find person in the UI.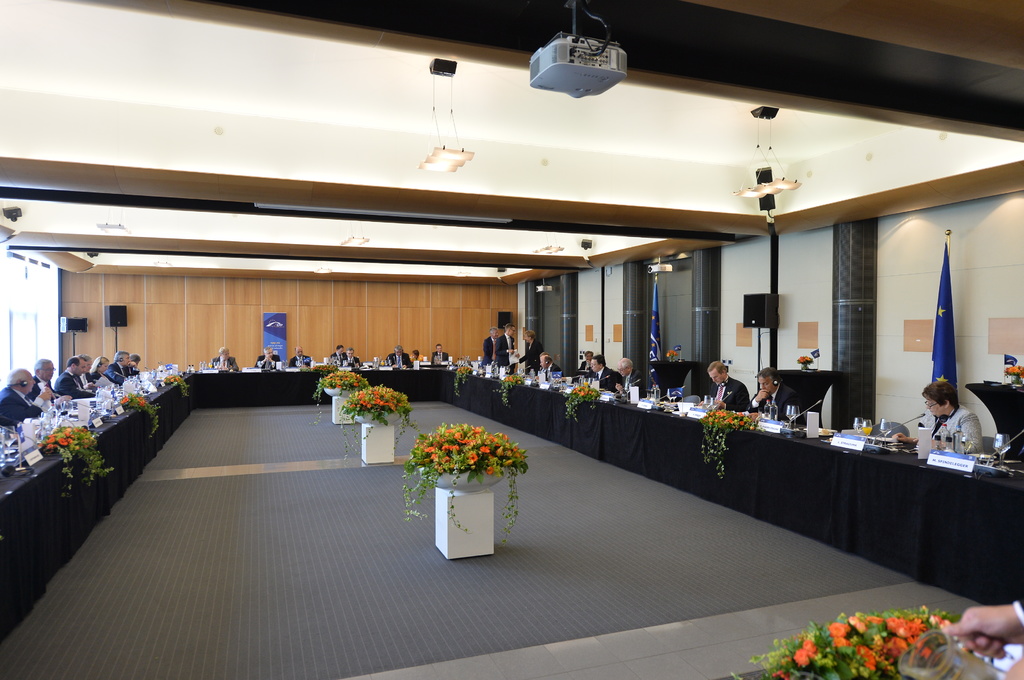
UI element at x1=121, y1=350, x2=138, y2=374.
